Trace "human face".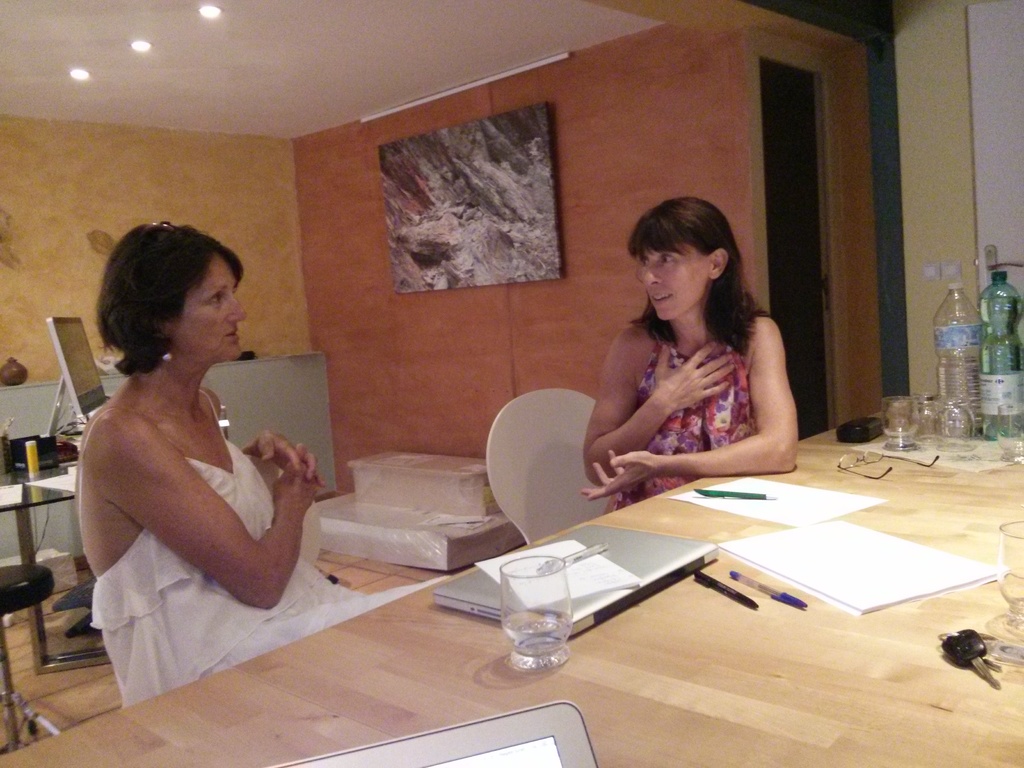
Traced to l=177, t=250, r=250, b=356.
